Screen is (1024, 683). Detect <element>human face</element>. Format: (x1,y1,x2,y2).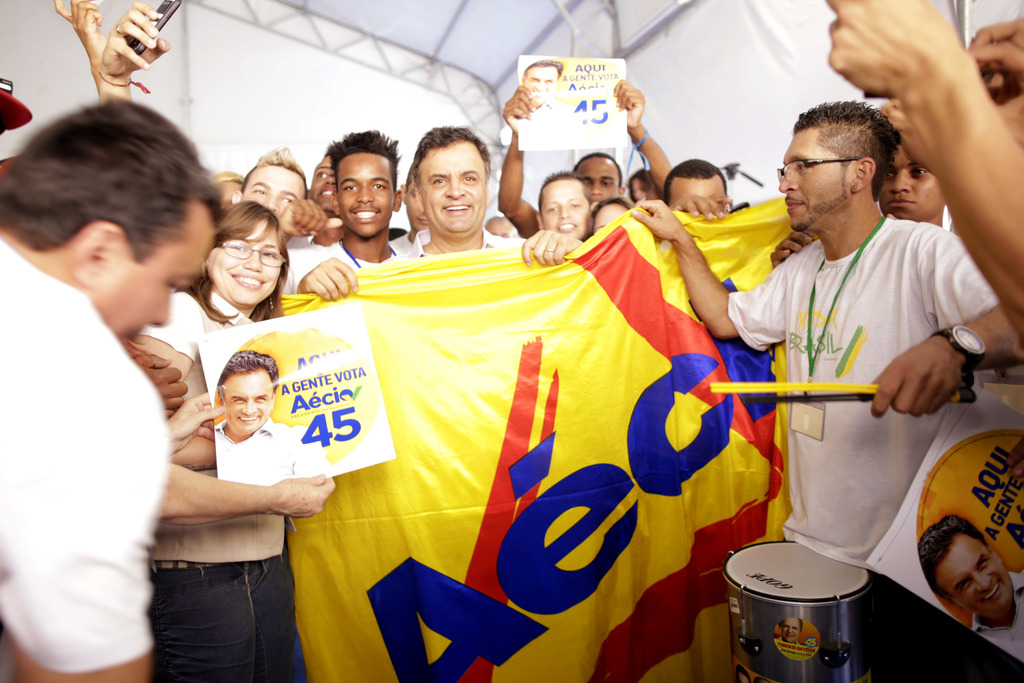
(589,203,628,233).
